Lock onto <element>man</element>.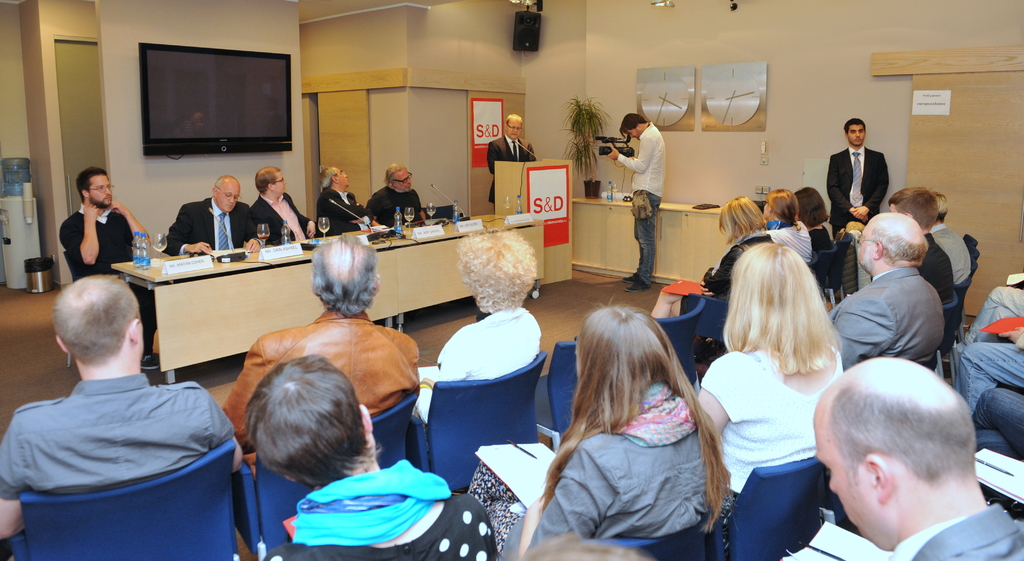
Locked: l=58, t=169, r=151, b=368.
